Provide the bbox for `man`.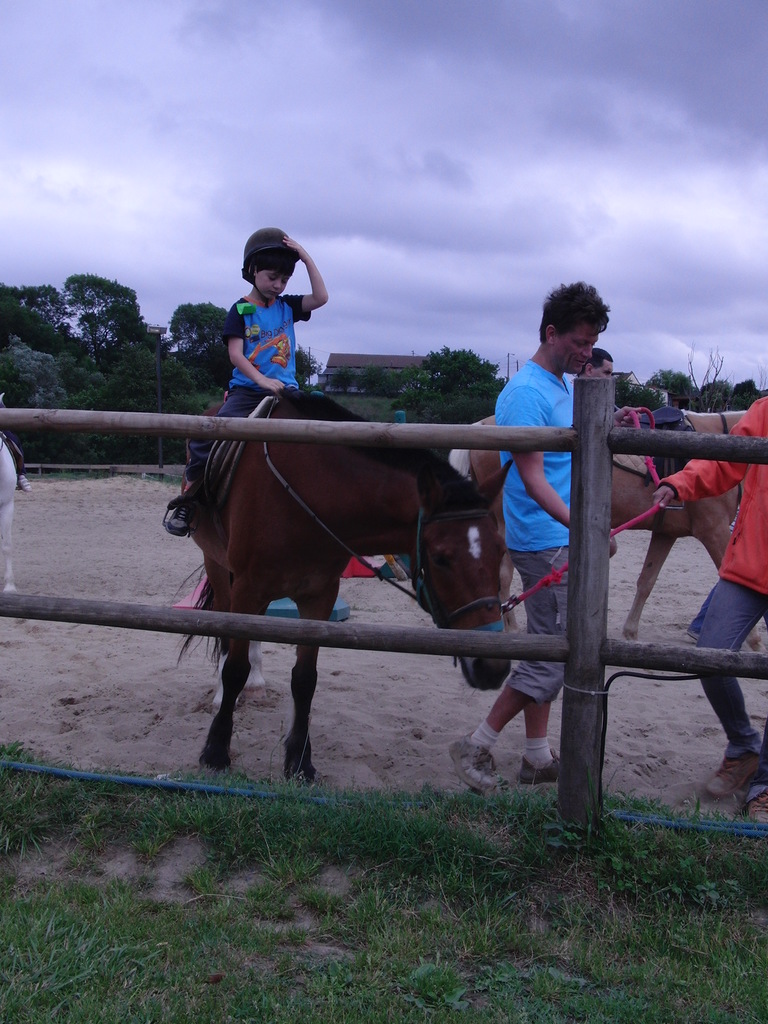
select_region(465, 273, 653, 770).
